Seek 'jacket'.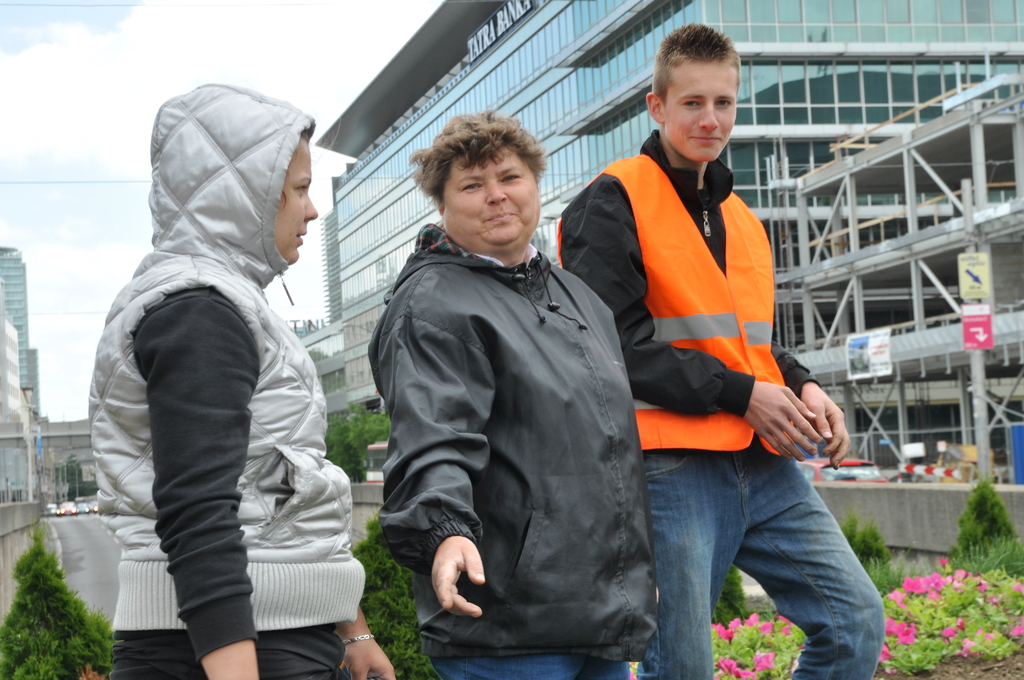
{"left": 357, "top": 118, "right": 641, "bottom": 639}.
